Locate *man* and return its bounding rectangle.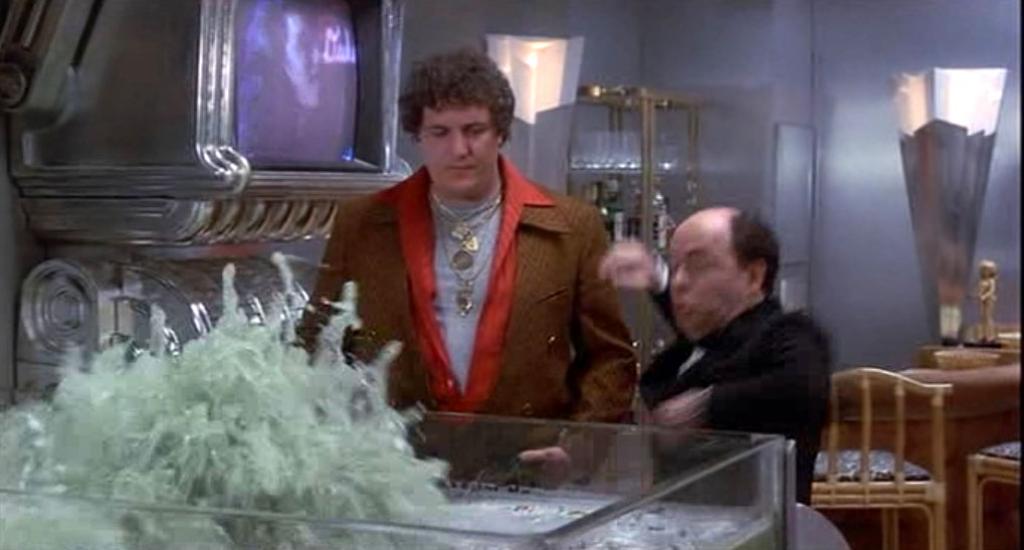
600, 205, 859, 484.
